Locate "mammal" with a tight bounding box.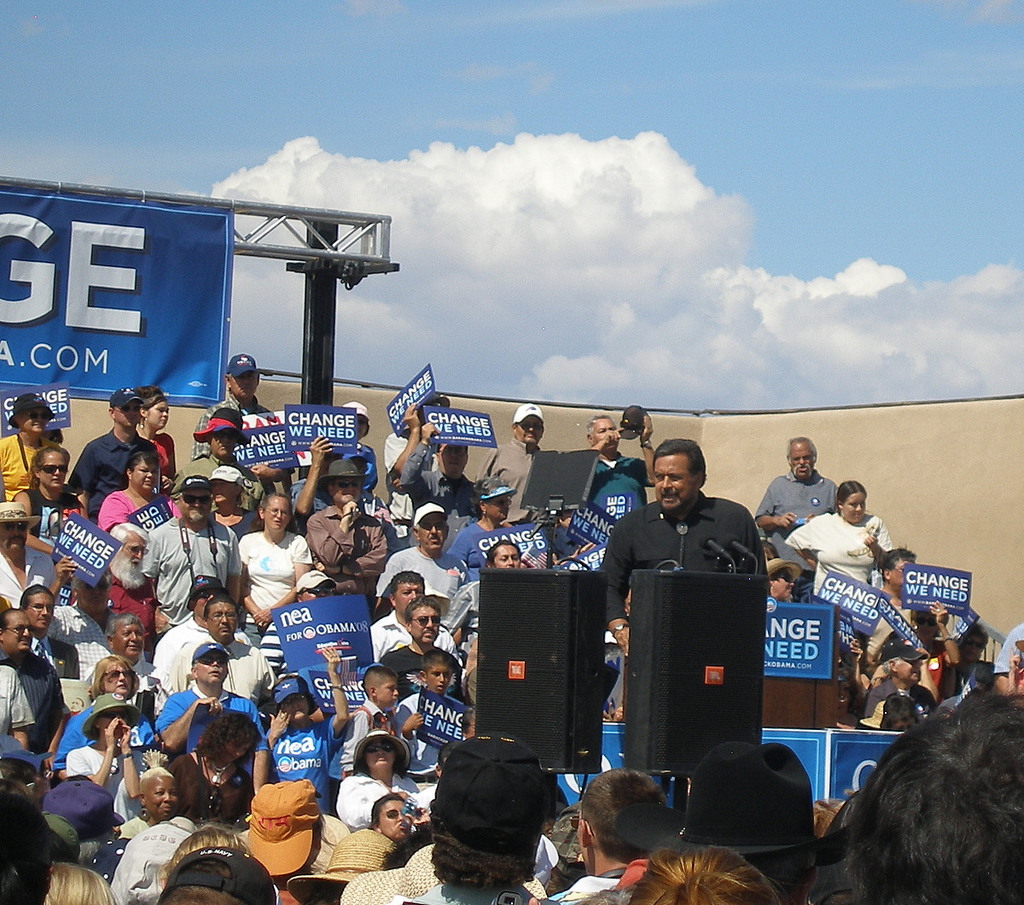
765, 555, 801, 598.
